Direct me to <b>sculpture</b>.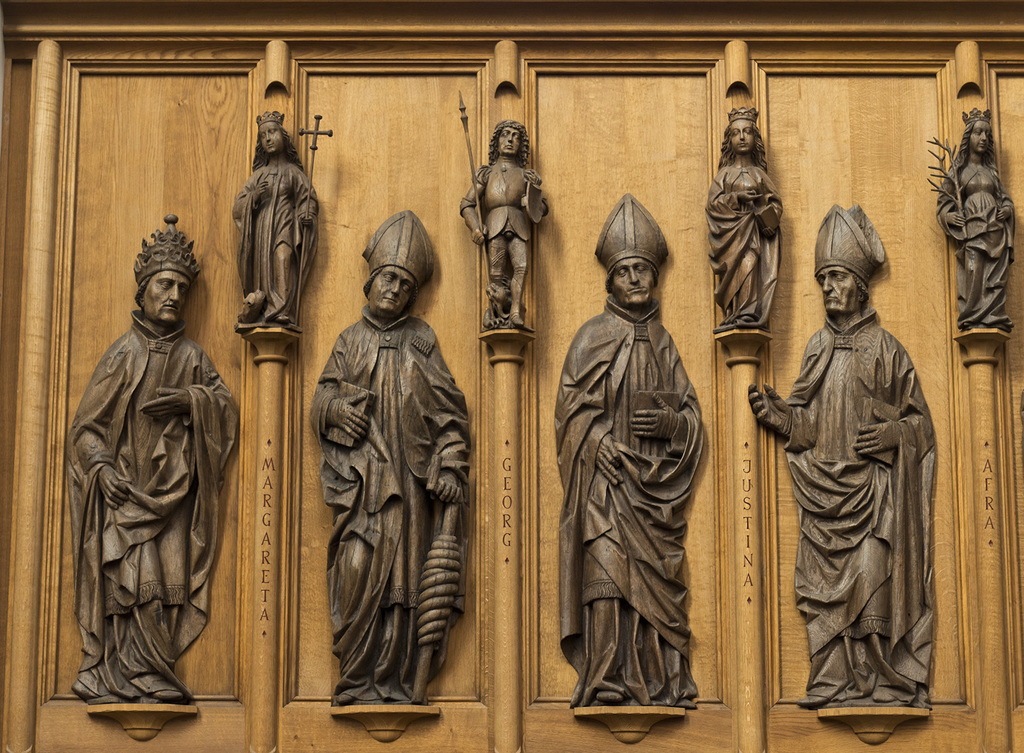
Direction: Rect(750, 195, 940, 714).
